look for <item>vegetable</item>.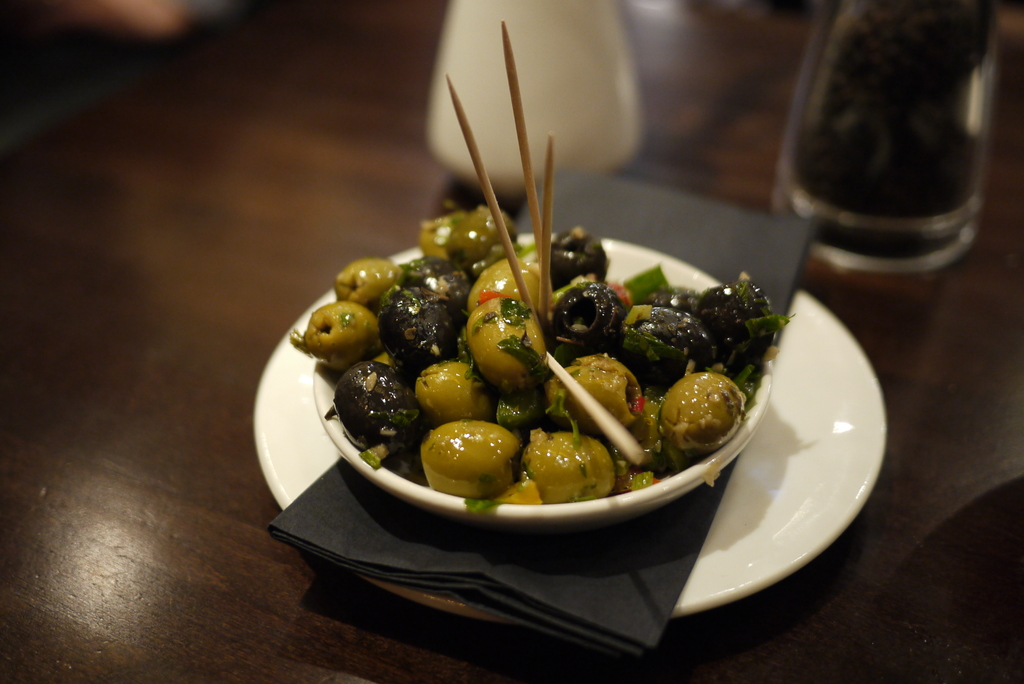
Found: [left=362, top=263, right=793, bottom=510].
